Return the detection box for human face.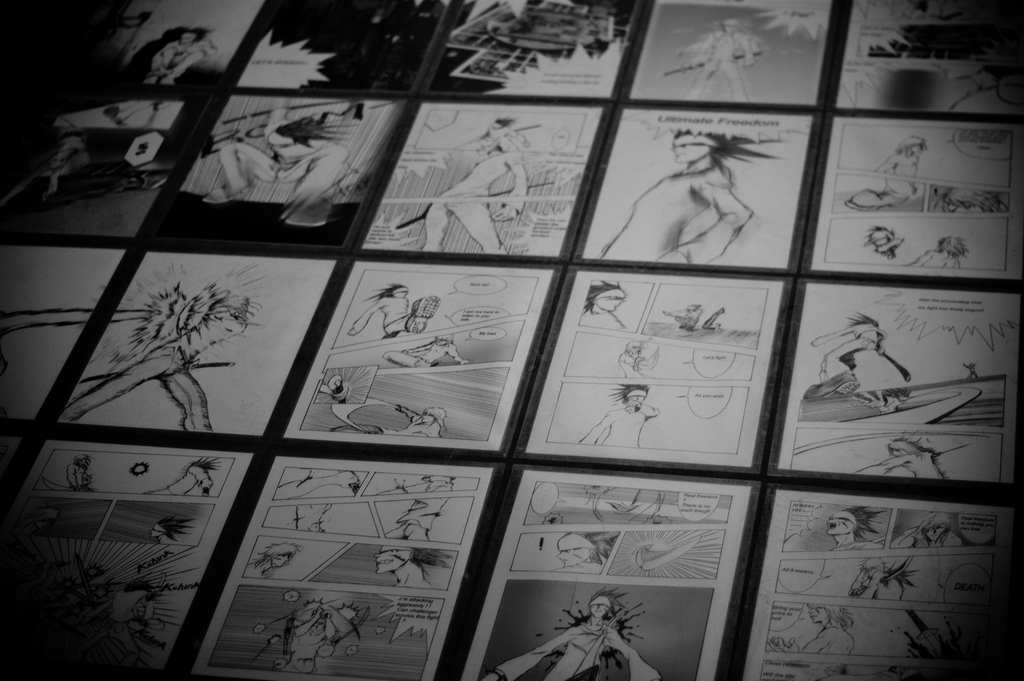
bbox=[624, 384, 646, 411].
